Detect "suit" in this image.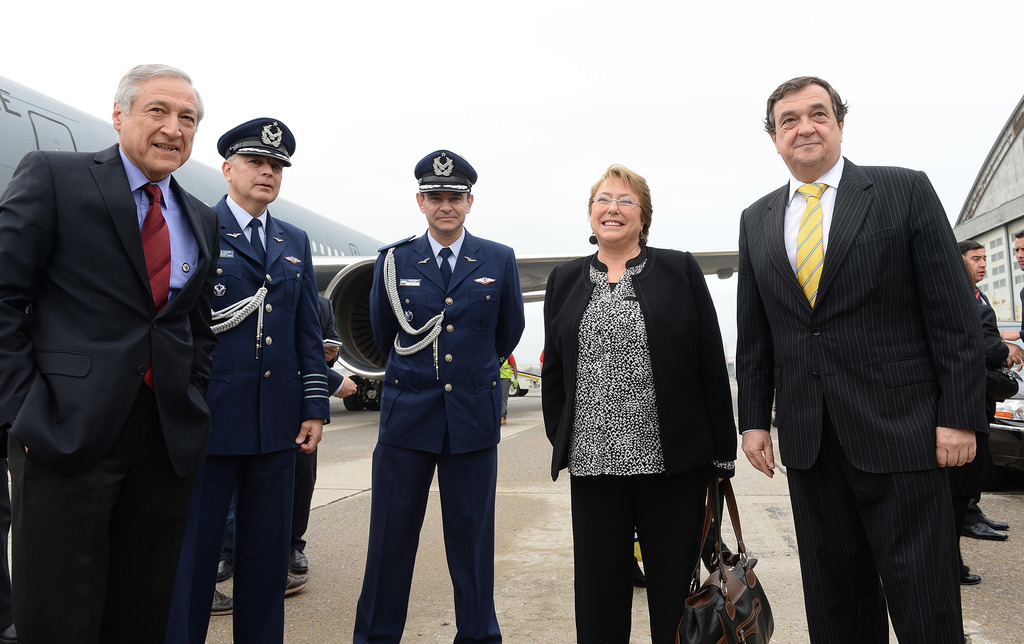
Detection: select_region(959, 299, 1011, 574).
